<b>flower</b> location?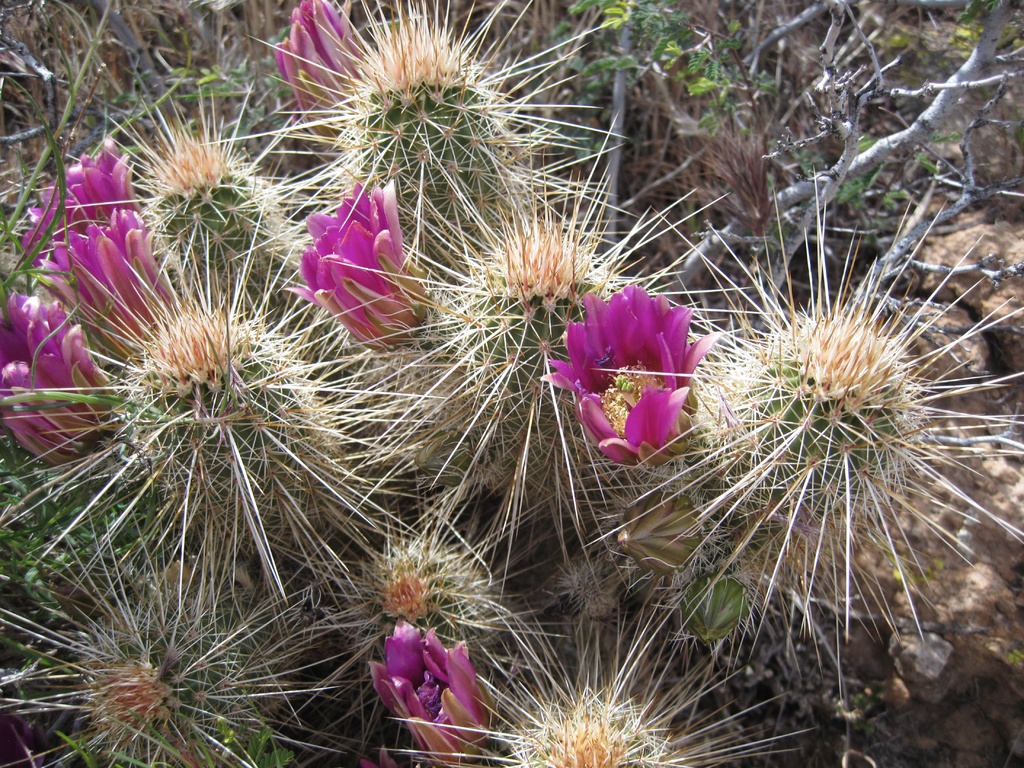
box(0, 294, 113, 458)
